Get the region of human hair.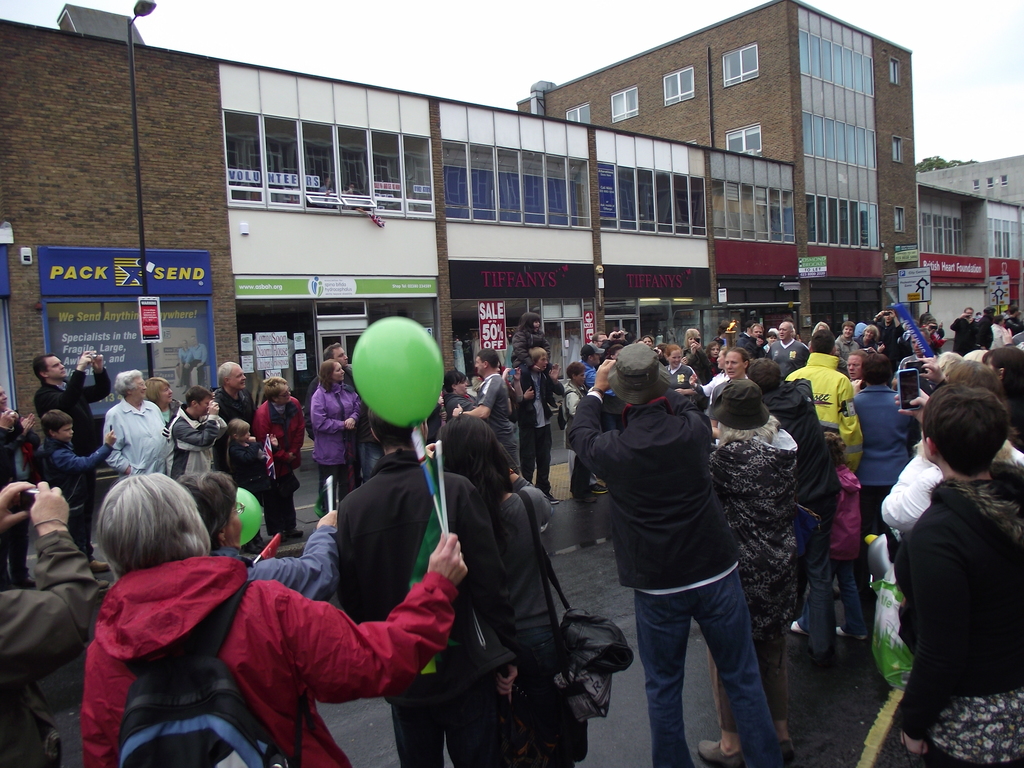
{"left": 771, "top": 328, "right": 779, "bottom": 338}.
